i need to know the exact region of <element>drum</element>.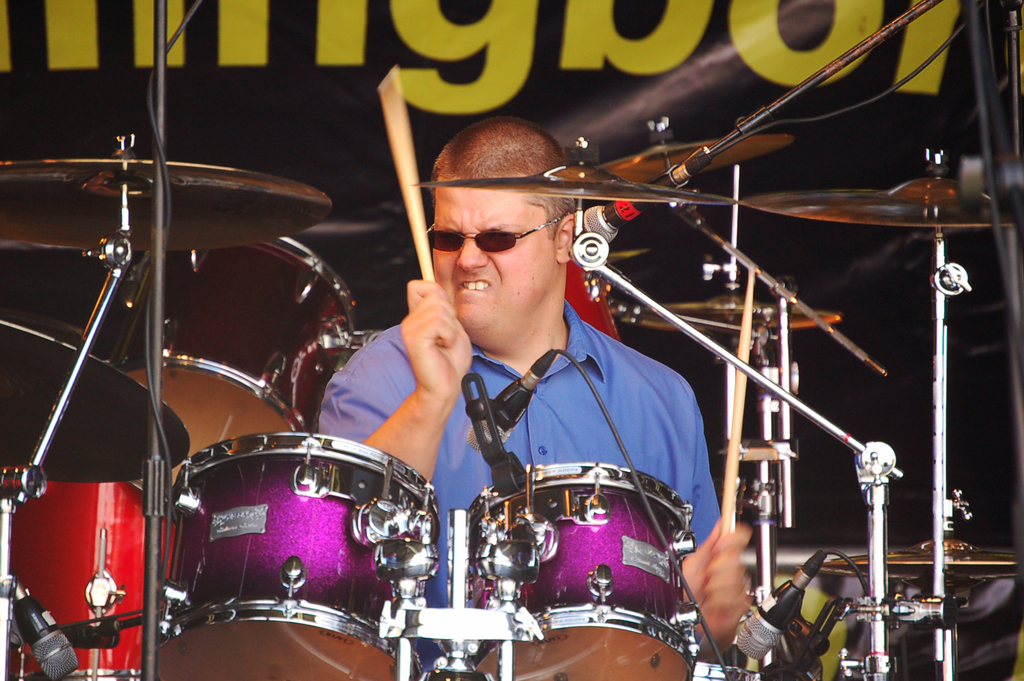
Region: bbox=(7, 477, 183, 680).
